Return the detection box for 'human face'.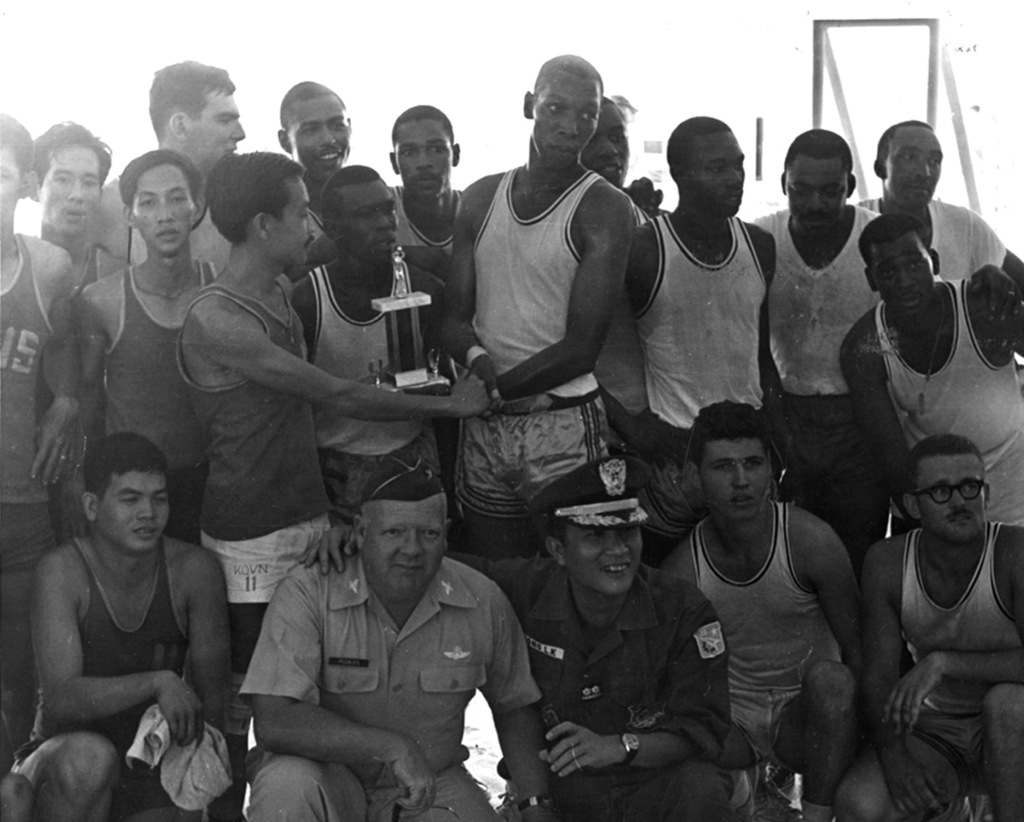
pyautogui.locateOnScreen(1, 150, 26, 226).
